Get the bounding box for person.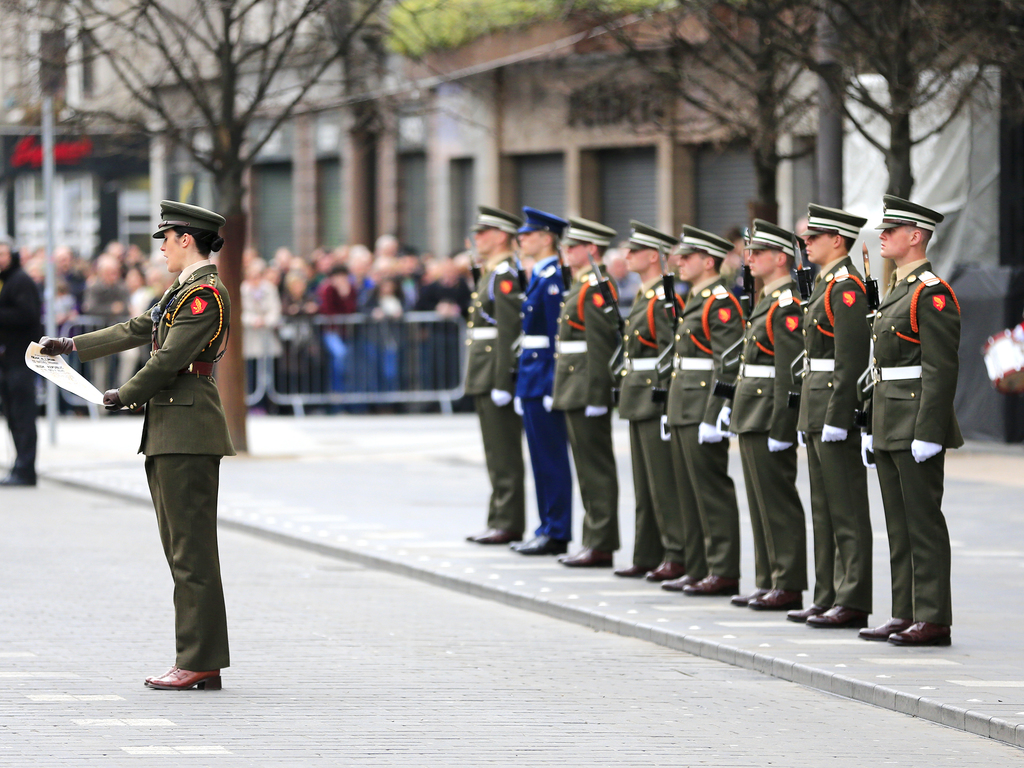
<bbox>730, 219, 801, 612</bbox>.
